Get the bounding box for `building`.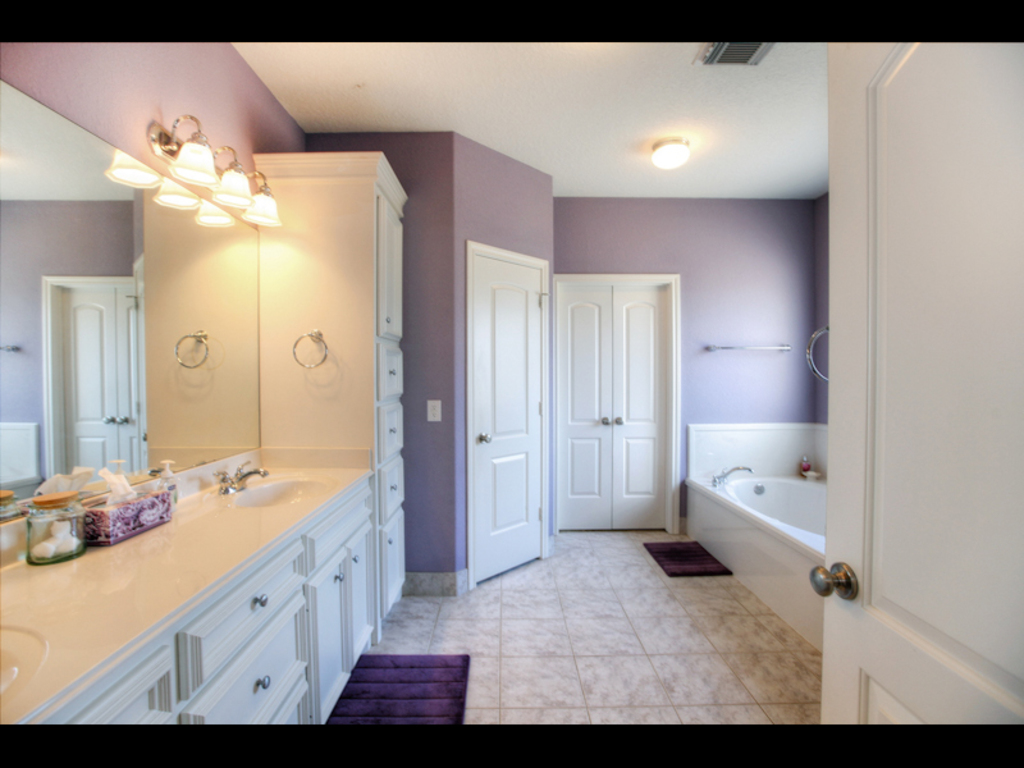
[left=0, top=42, right=1023, bottom=723].
